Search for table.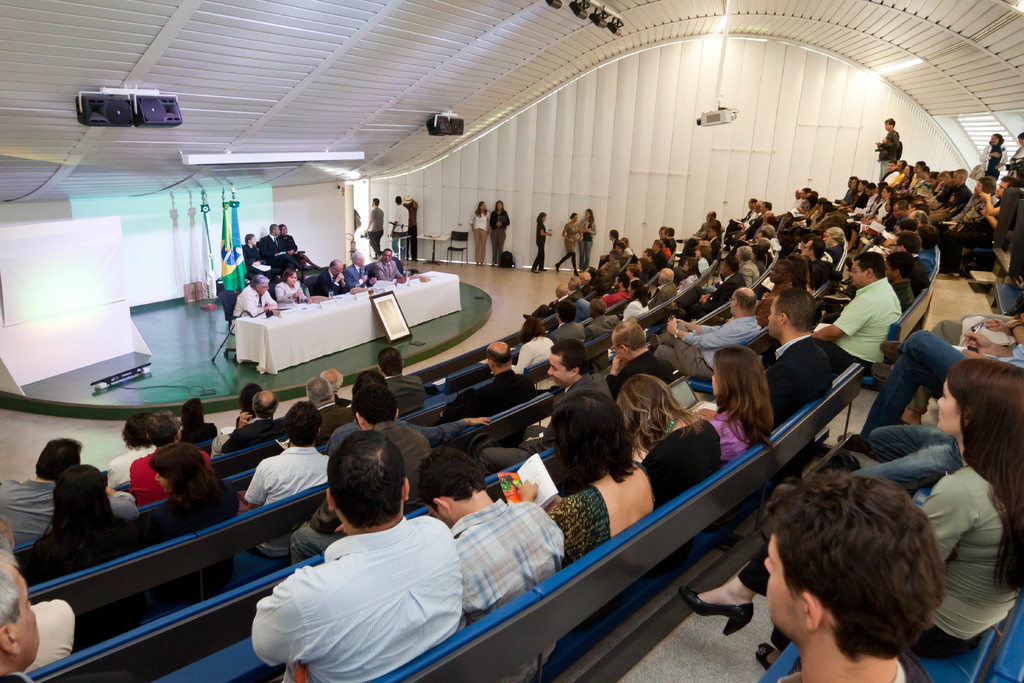
Found at x1=216, y1=263, x2=494, y2=391.
